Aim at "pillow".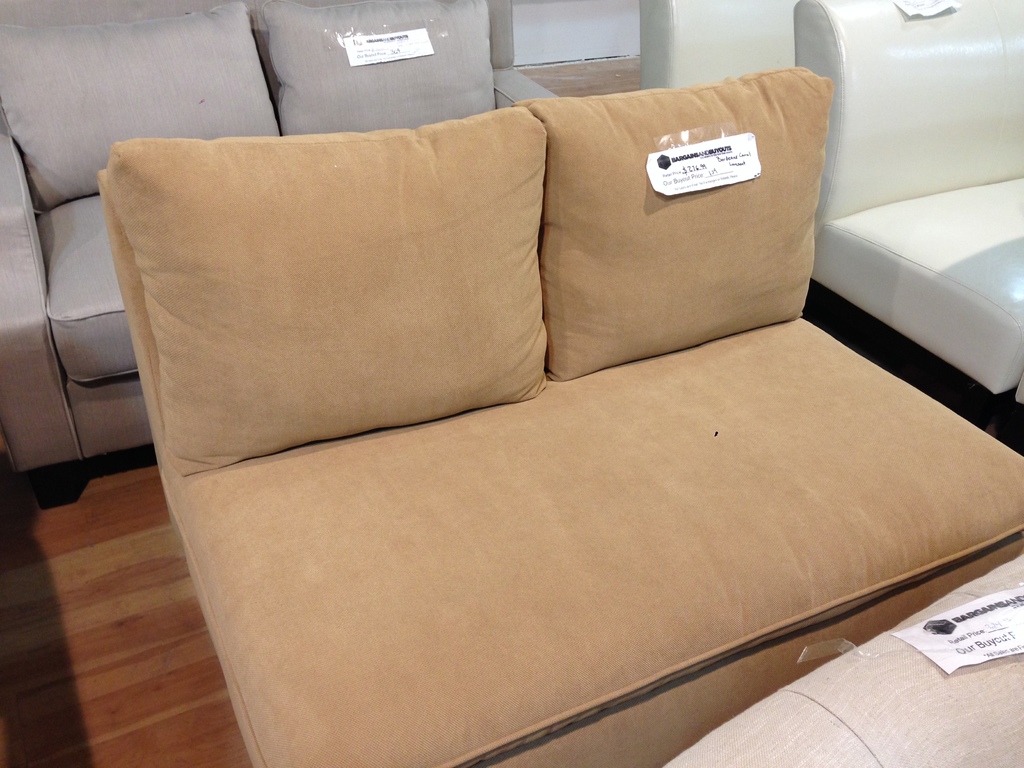
Aimed at [0, 2, 282, 220].
